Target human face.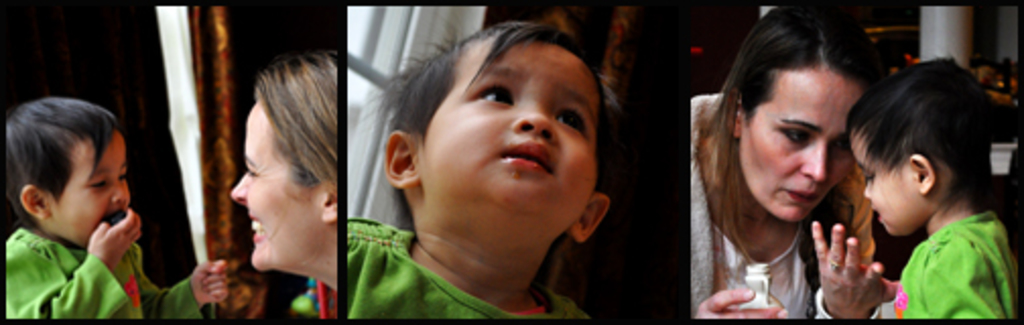
Target region: x1=408 y1=22 x2=607 y2=258.
